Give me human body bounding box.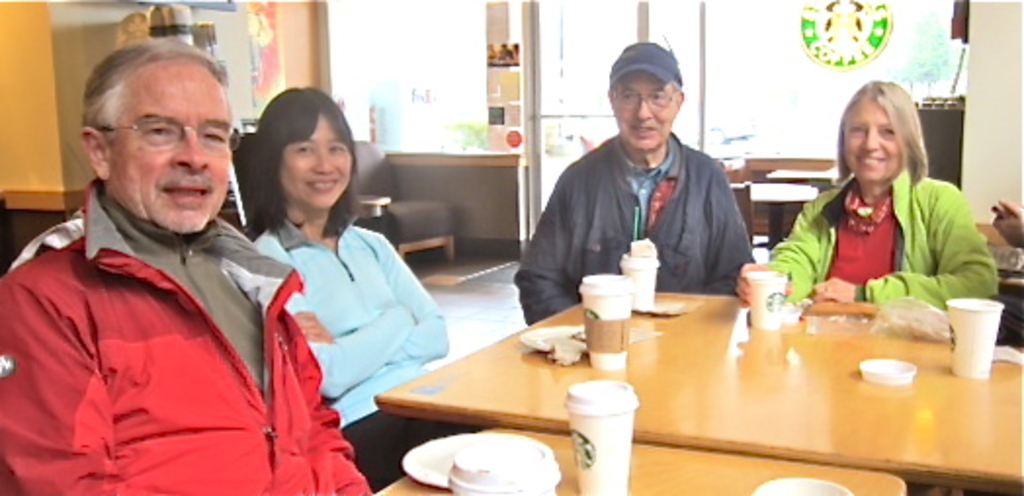
rect(16, 49, 315, 495).
